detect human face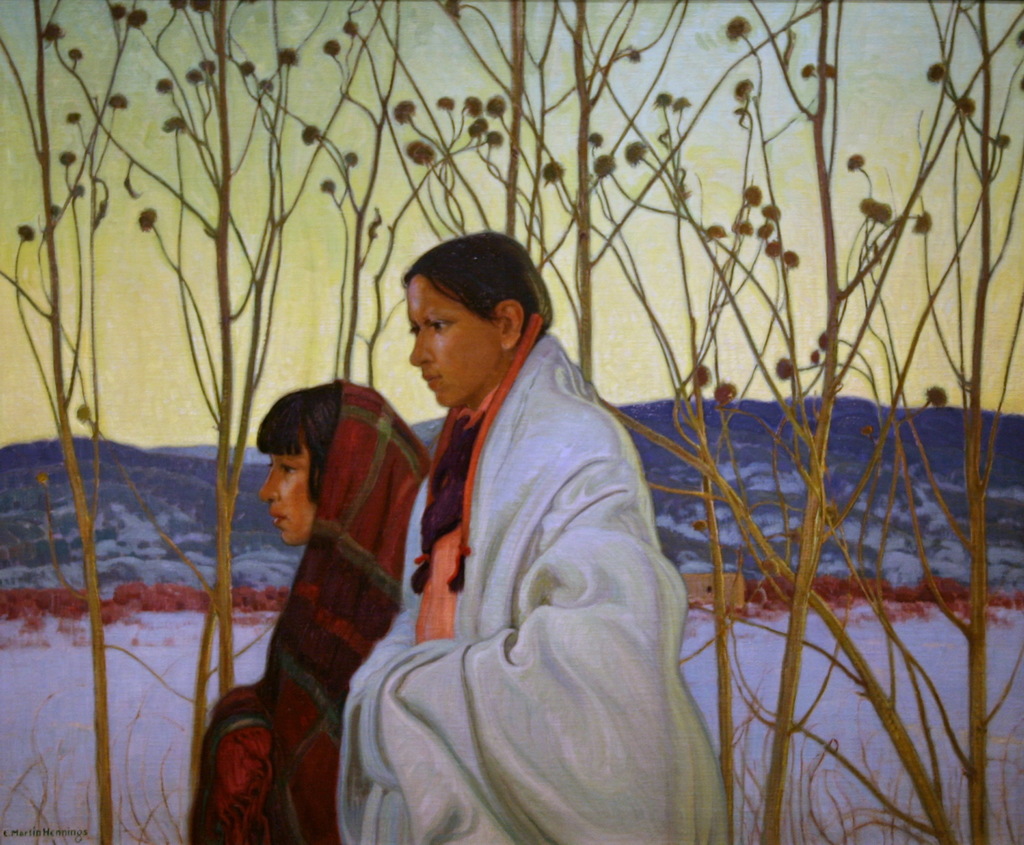
{"x1": 257, "y1": 433, "x2": 313, "y2": 545}
